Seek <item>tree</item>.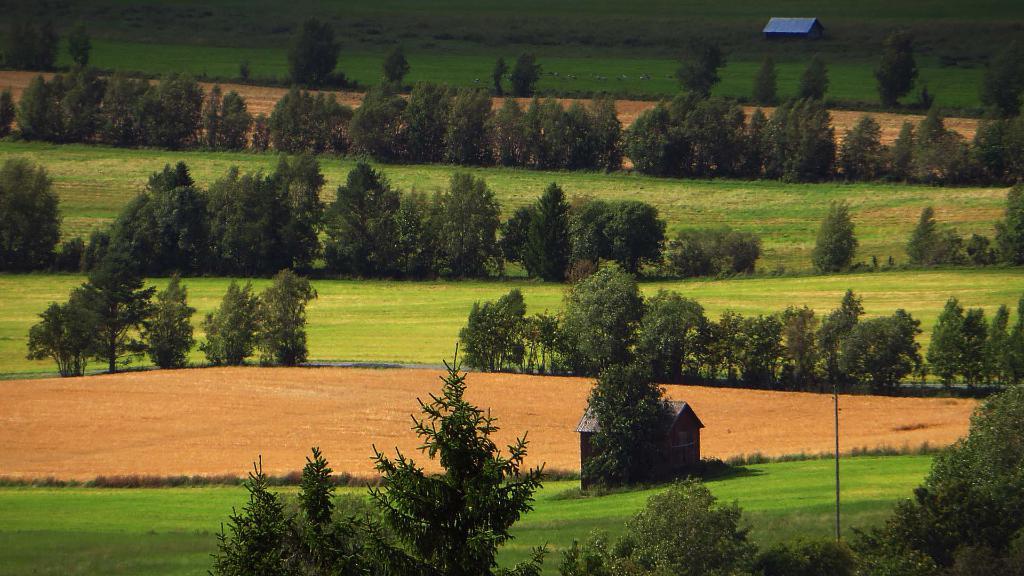
left=285, top=13, right=347, bottom=92.
